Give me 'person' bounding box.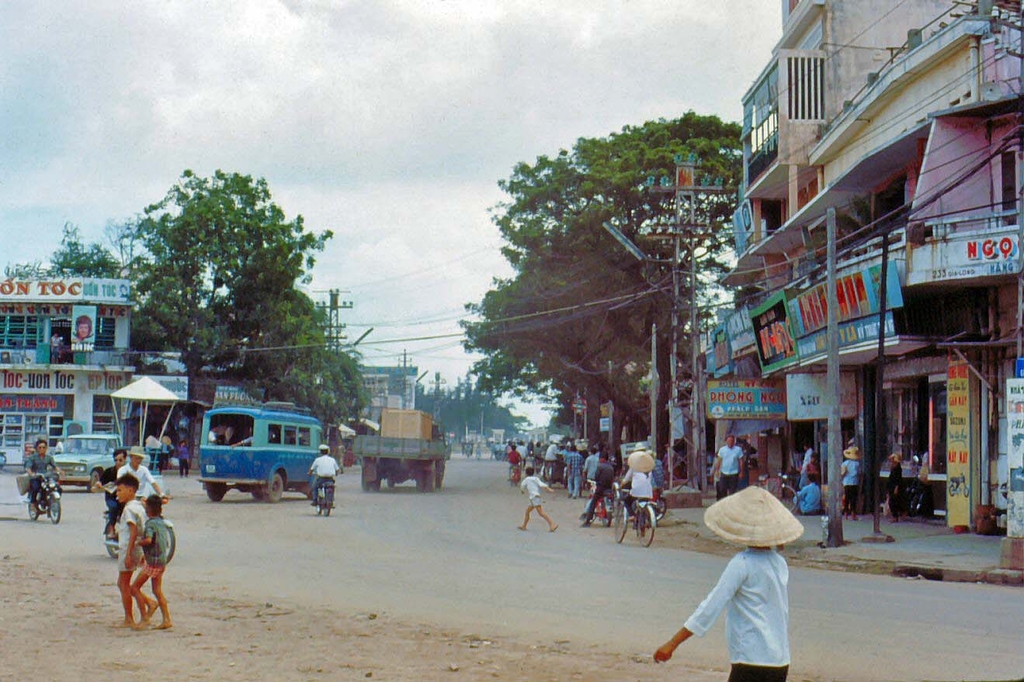
<region>108, 476, 160, 632</region>.
